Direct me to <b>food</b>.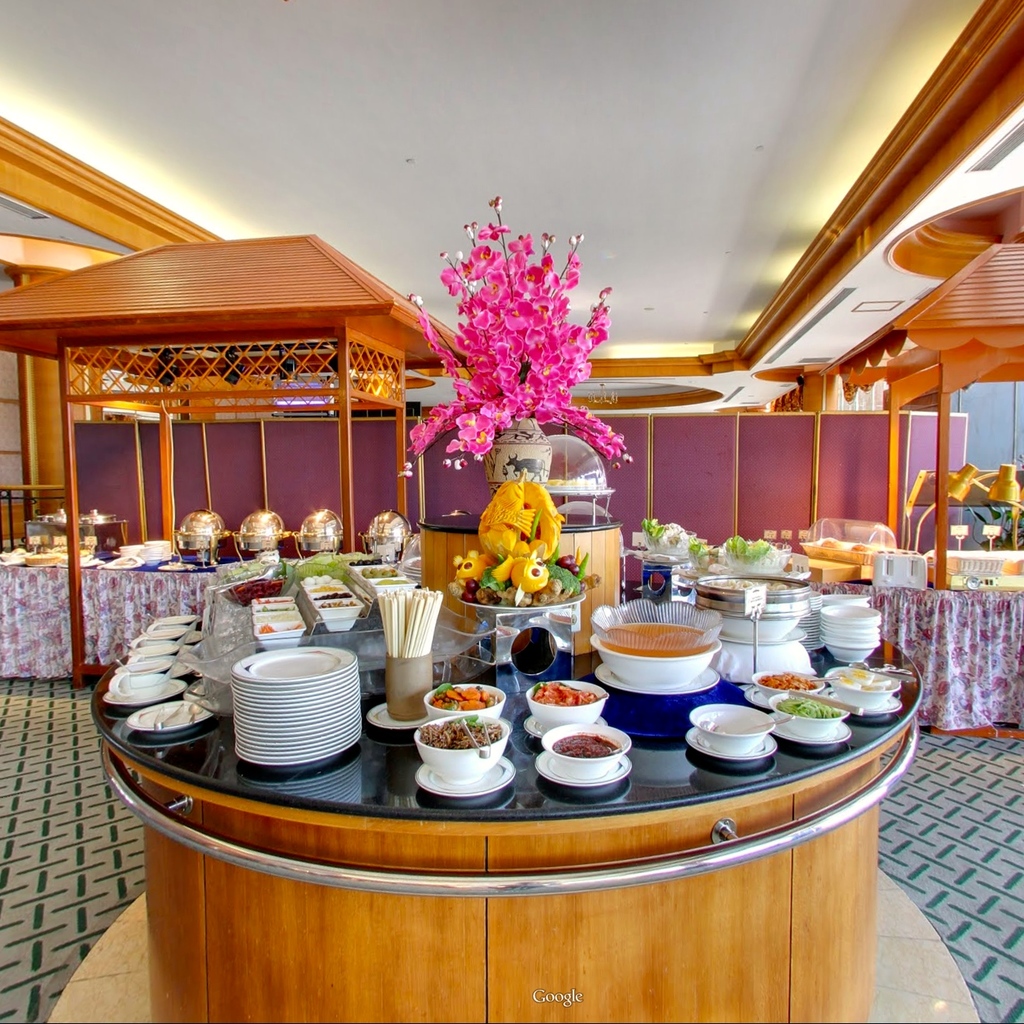
Direction: <bbox>127, 664, 160, 675</bbox>.
